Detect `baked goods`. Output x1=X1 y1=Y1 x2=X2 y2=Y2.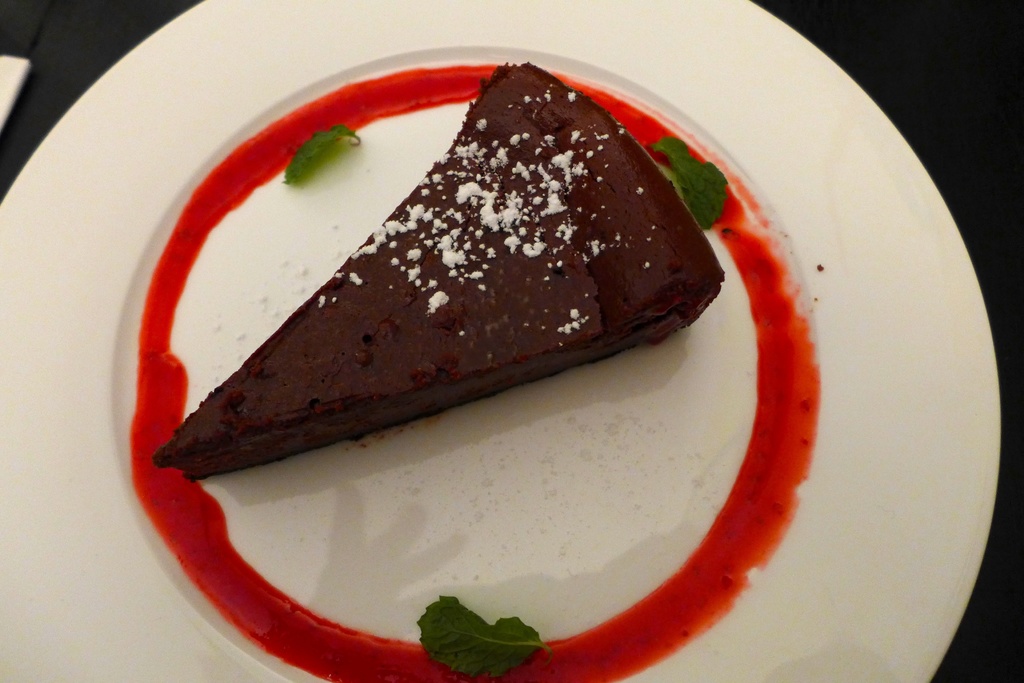
x1=144 y1=58 x2=729 y2=495.
